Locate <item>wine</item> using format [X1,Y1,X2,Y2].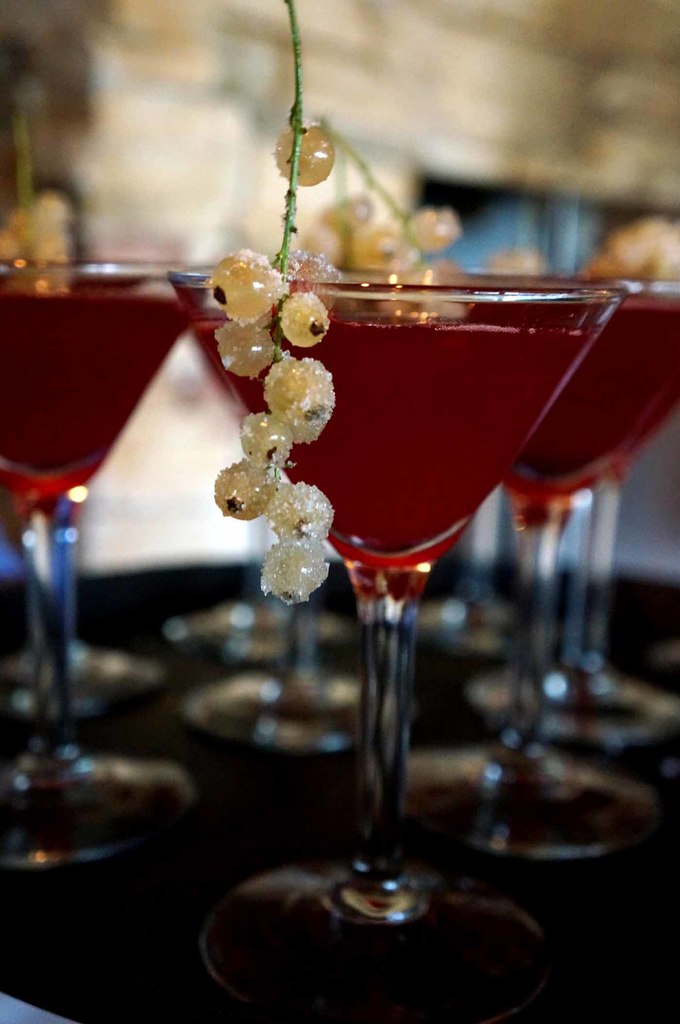
[188,311,603,573].
